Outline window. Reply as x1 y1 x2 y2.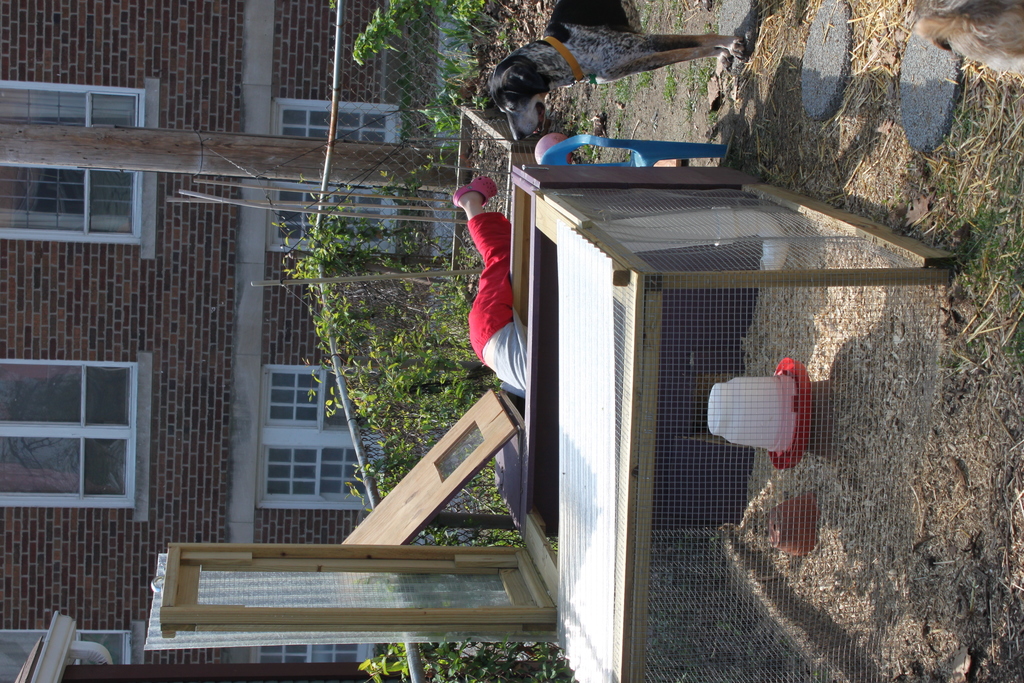
247 643 374 670.
